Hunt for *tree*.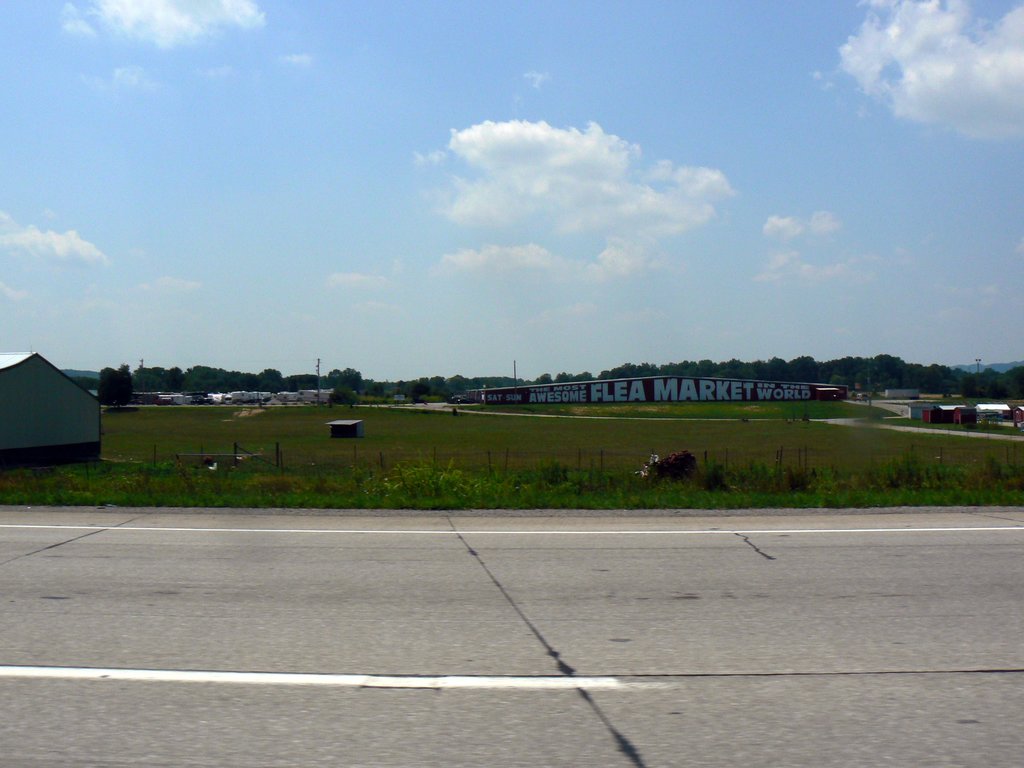
Hunted down at x1=599, y1=361, x2=662, y2=378.
